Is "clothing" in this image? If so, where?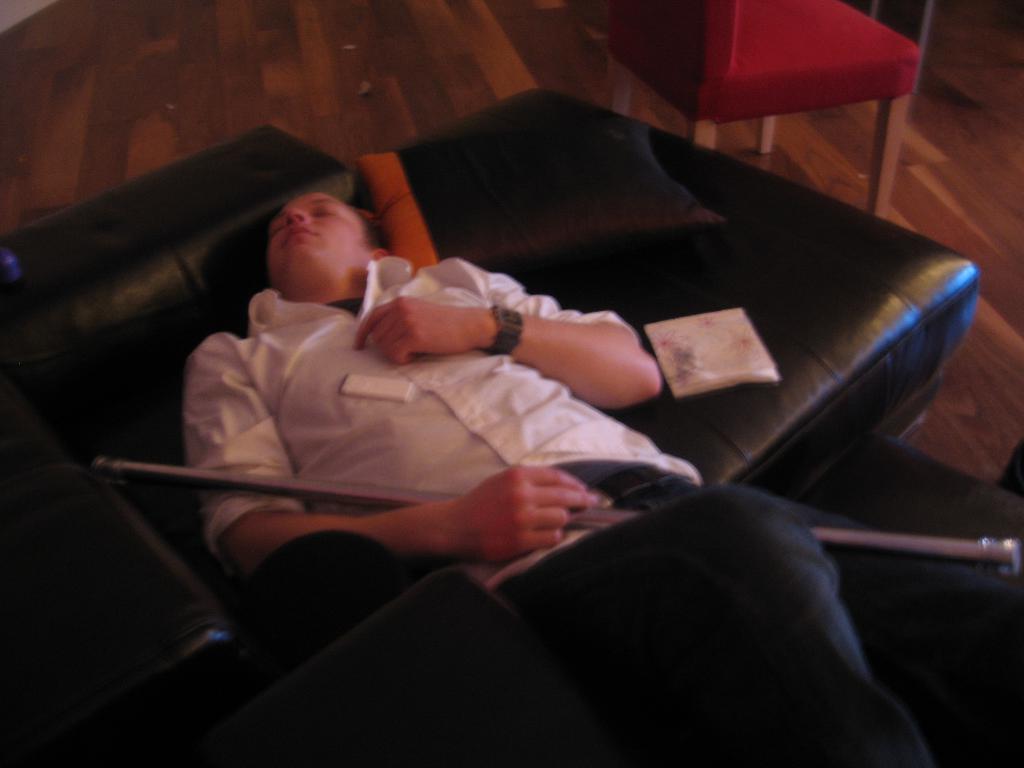
Yes, at region(182, 253, 1023, 767).
